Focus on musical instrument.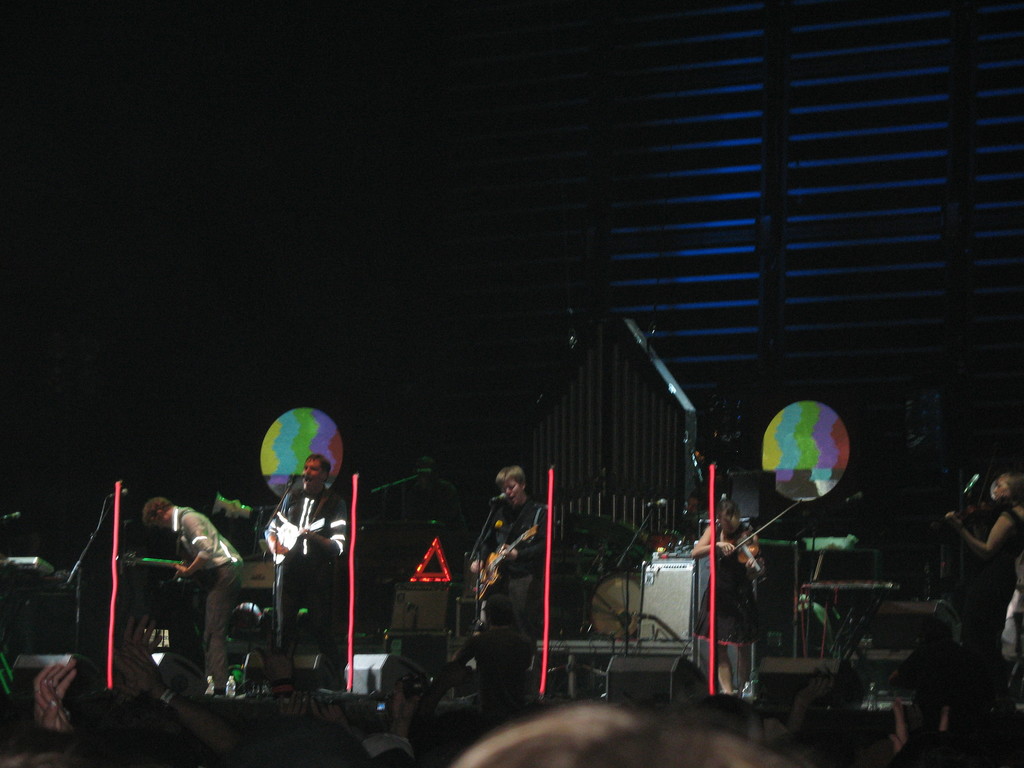
Focused at x1=586 y1=580 x2=638 y2=630.
